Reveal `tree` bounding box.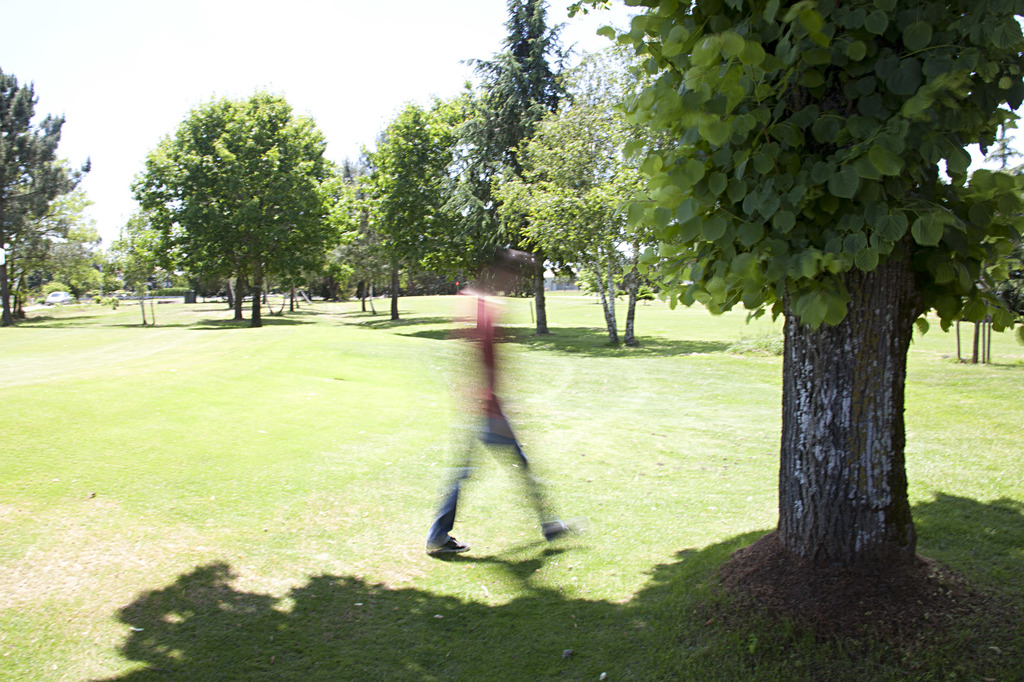
Revealed: locate(13, 166, 114, 306).
